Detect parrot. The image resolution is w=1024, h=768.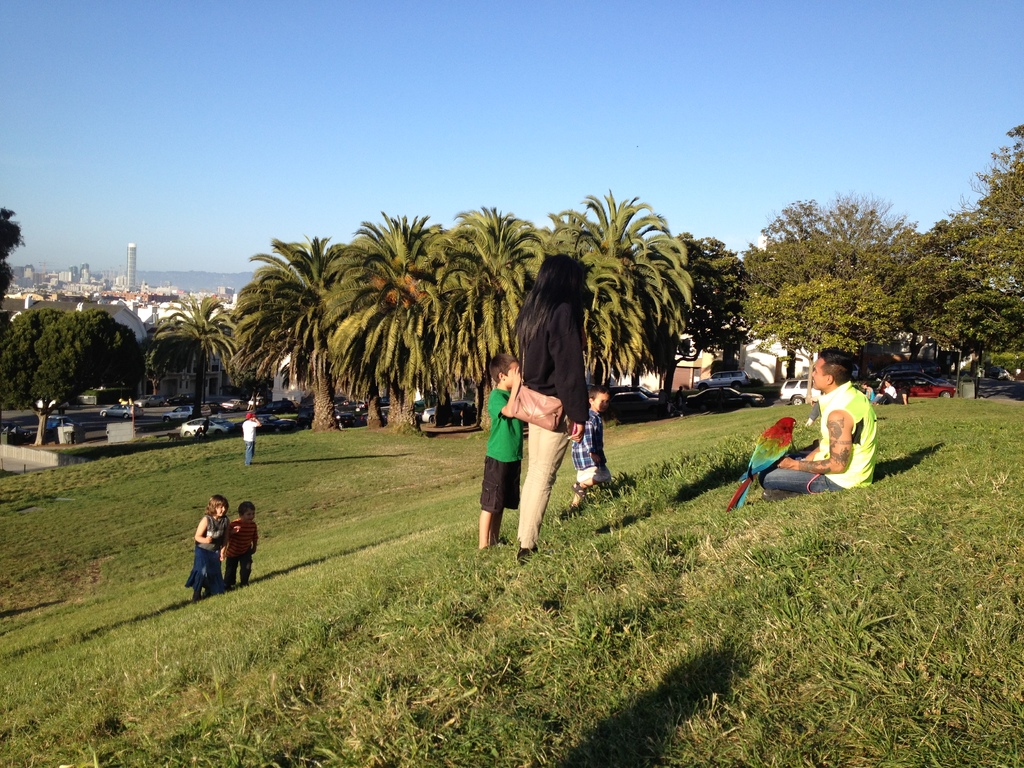
rect(724, 417, 799, 513).
